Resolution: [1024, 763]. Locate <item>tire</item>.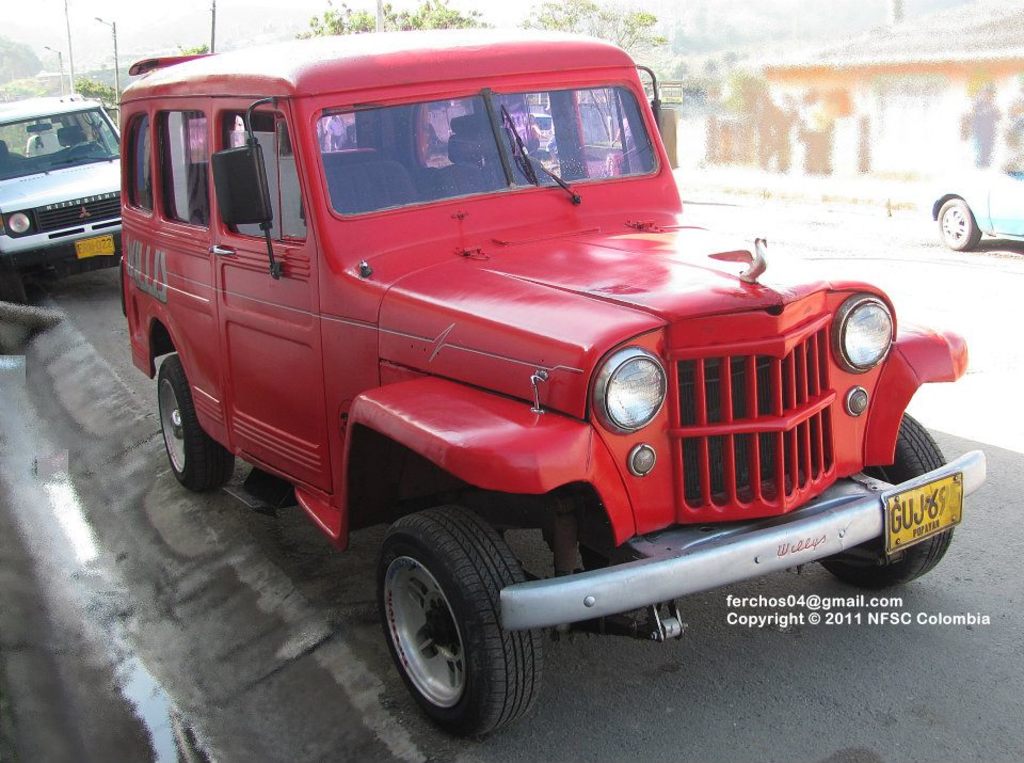
<box>935,194,982,251</box>.
